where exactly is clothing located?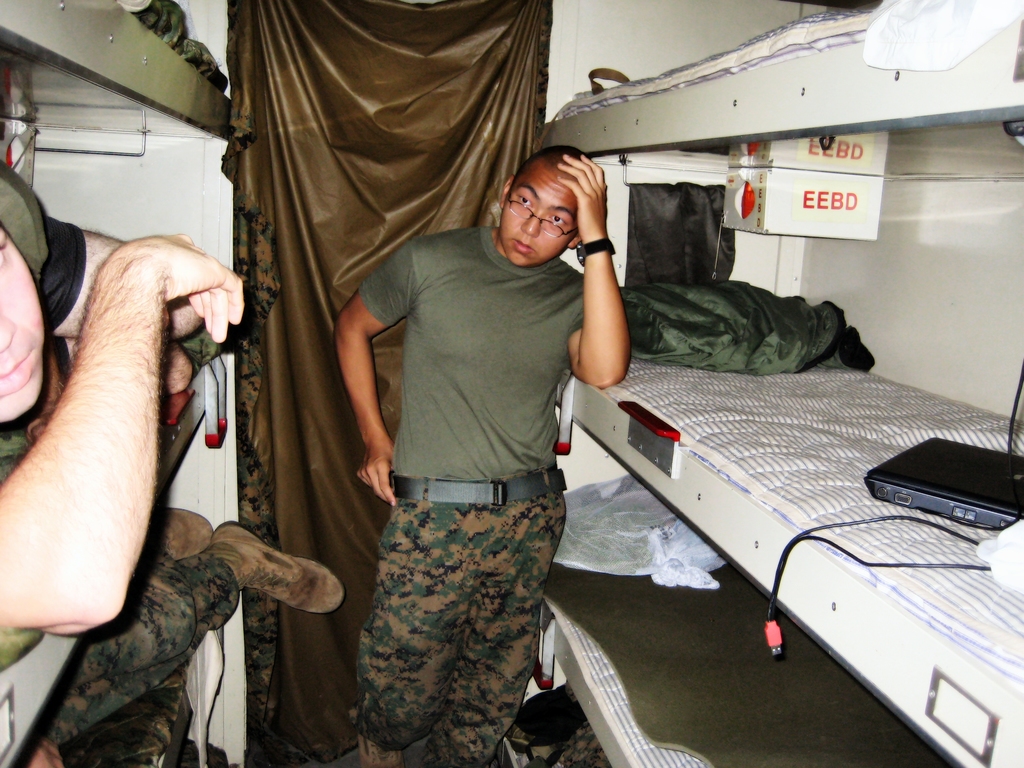
Its bounding box is <region>137, 0, 214, 79</region>.
